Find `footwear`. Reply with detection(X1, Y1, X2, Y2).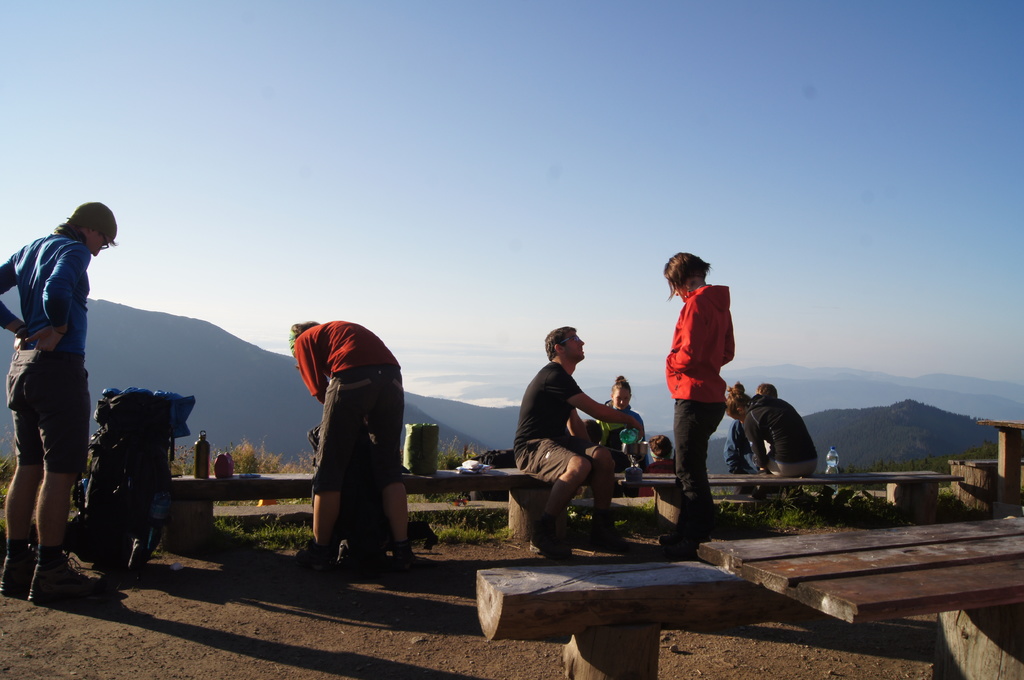
detection(1, 555, 36, 598).
